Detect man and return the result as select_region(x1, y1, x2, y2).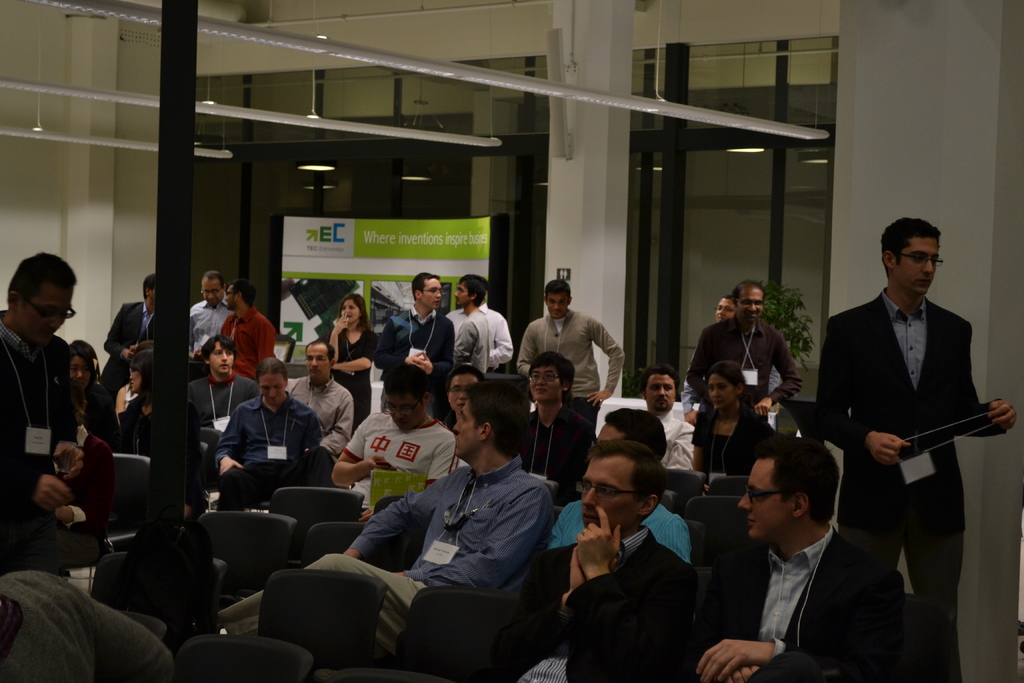
select_region(630, 365, 699, 514).
